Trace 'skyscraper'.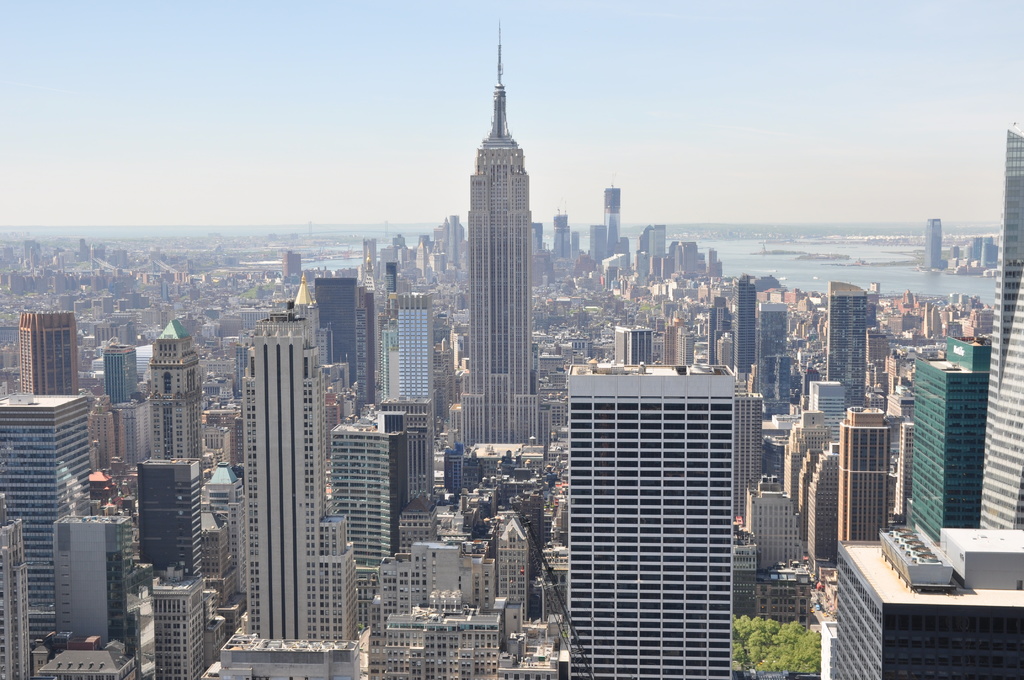
Traced to locate(100, 346, 136, 405).
